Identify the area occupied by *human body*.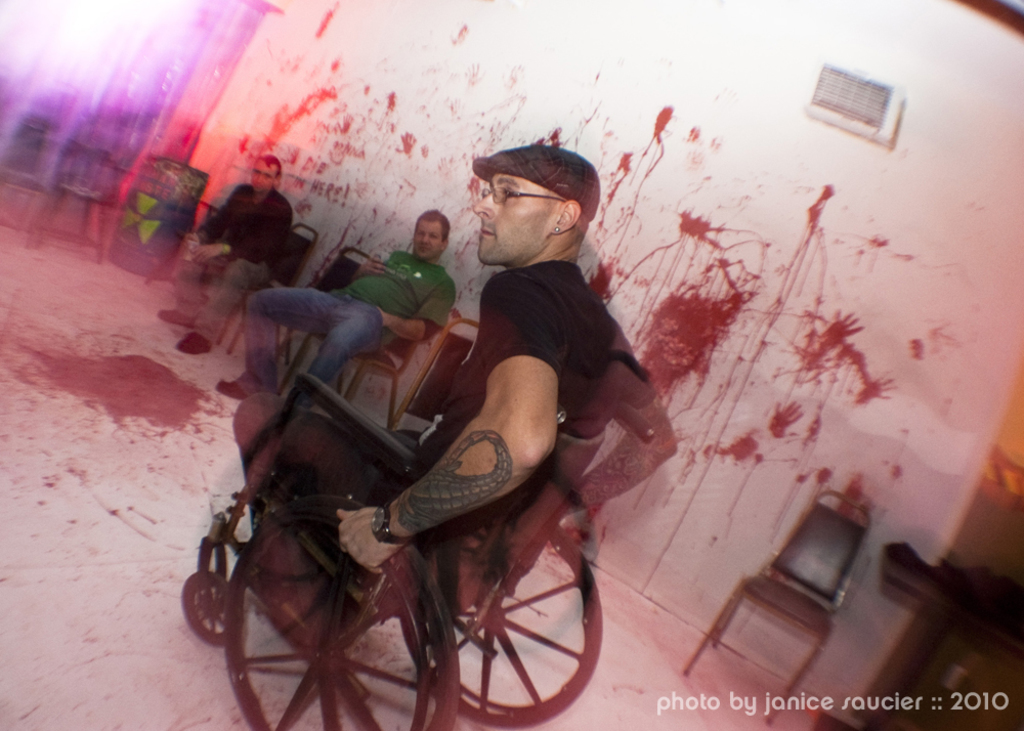
Area: [x1=154, y1=150, x2=298, y2=354].
